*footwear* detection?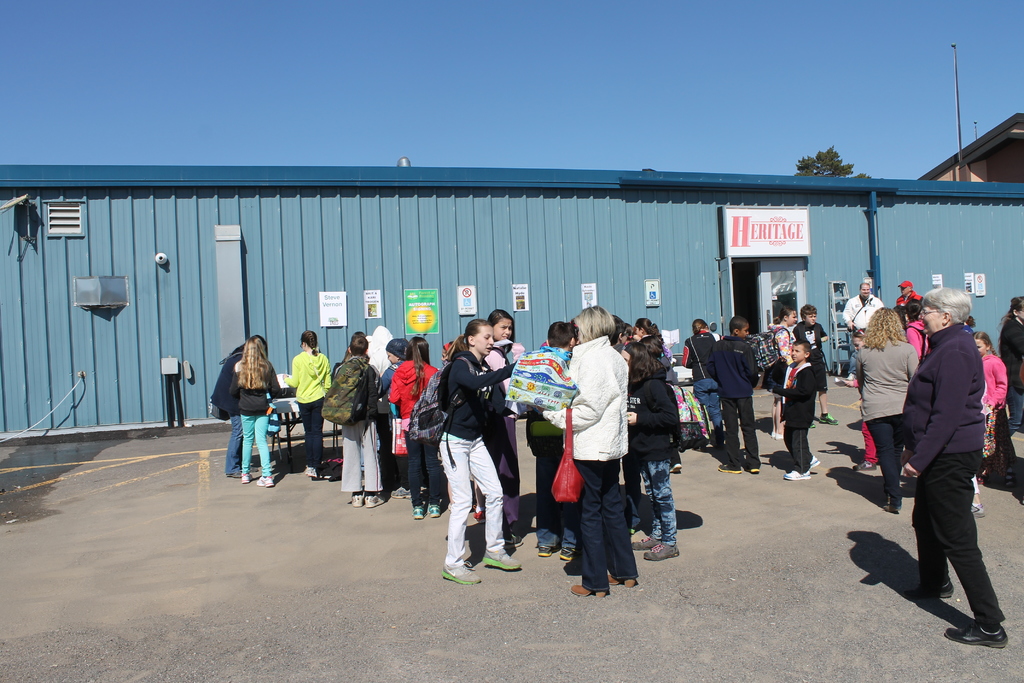
883:508:905:514
